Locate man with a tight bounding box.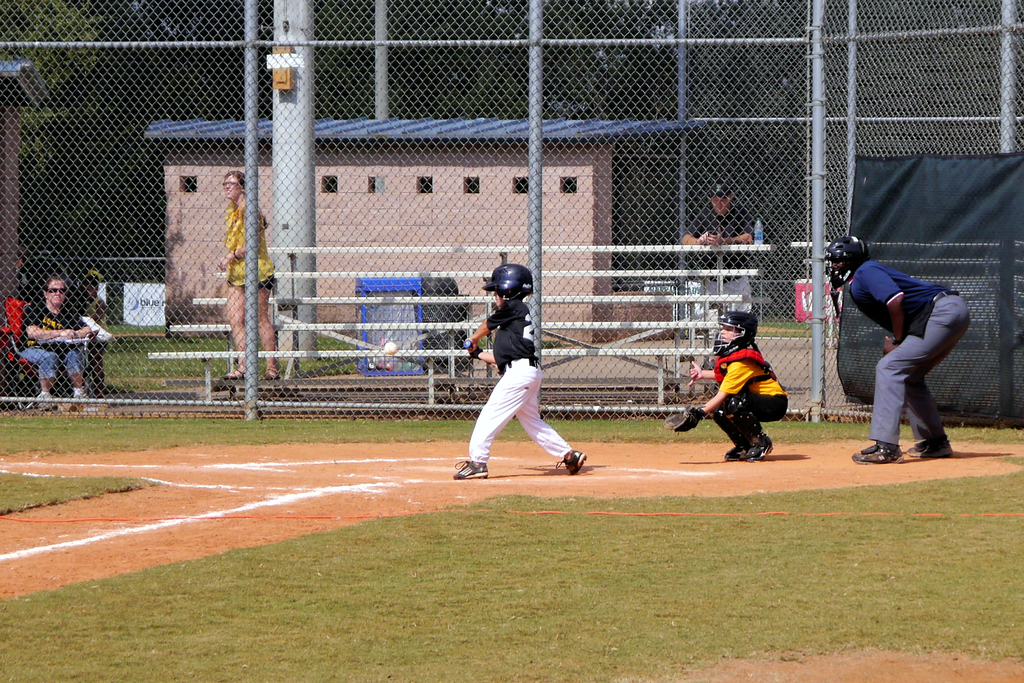
BBox(822, 231, 970, 462).
